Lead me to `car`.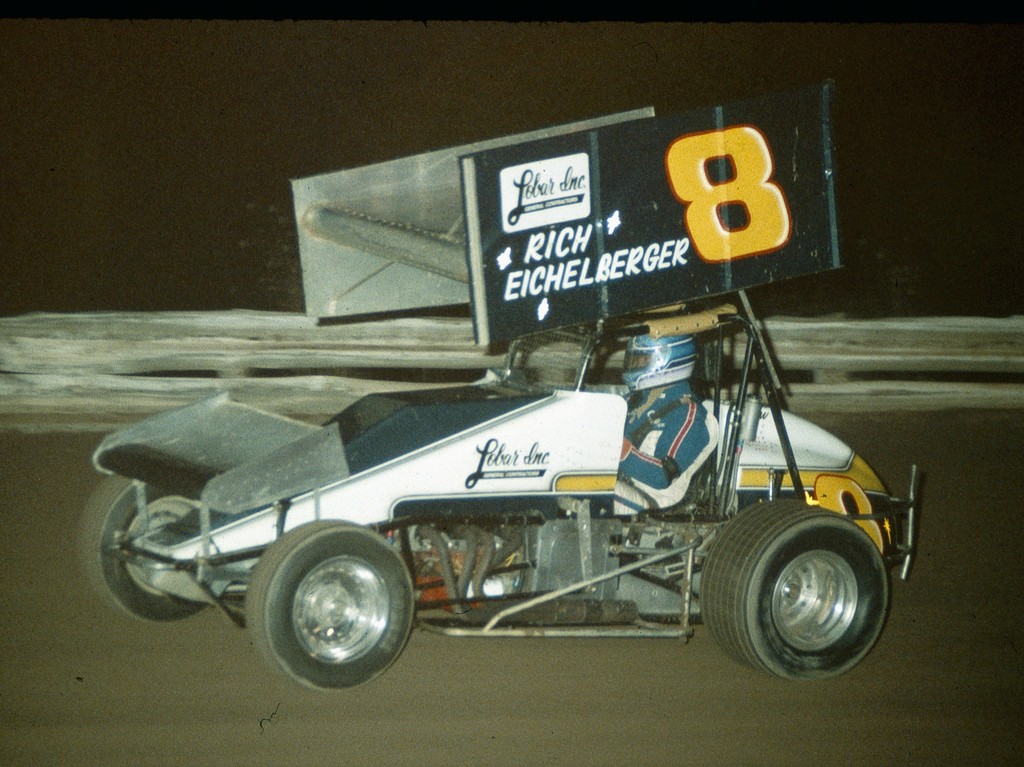
Lead to <bbox>77, 79, 919, 695</bbox>.
